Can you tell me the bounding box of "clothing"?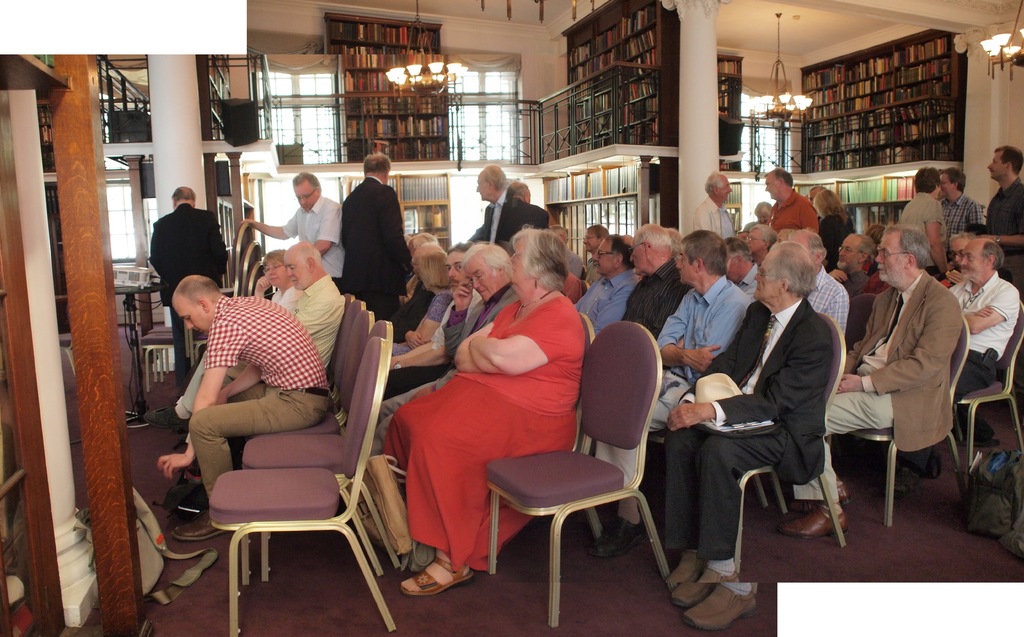
x1=382, y1=298, x2=585, y2=571.
